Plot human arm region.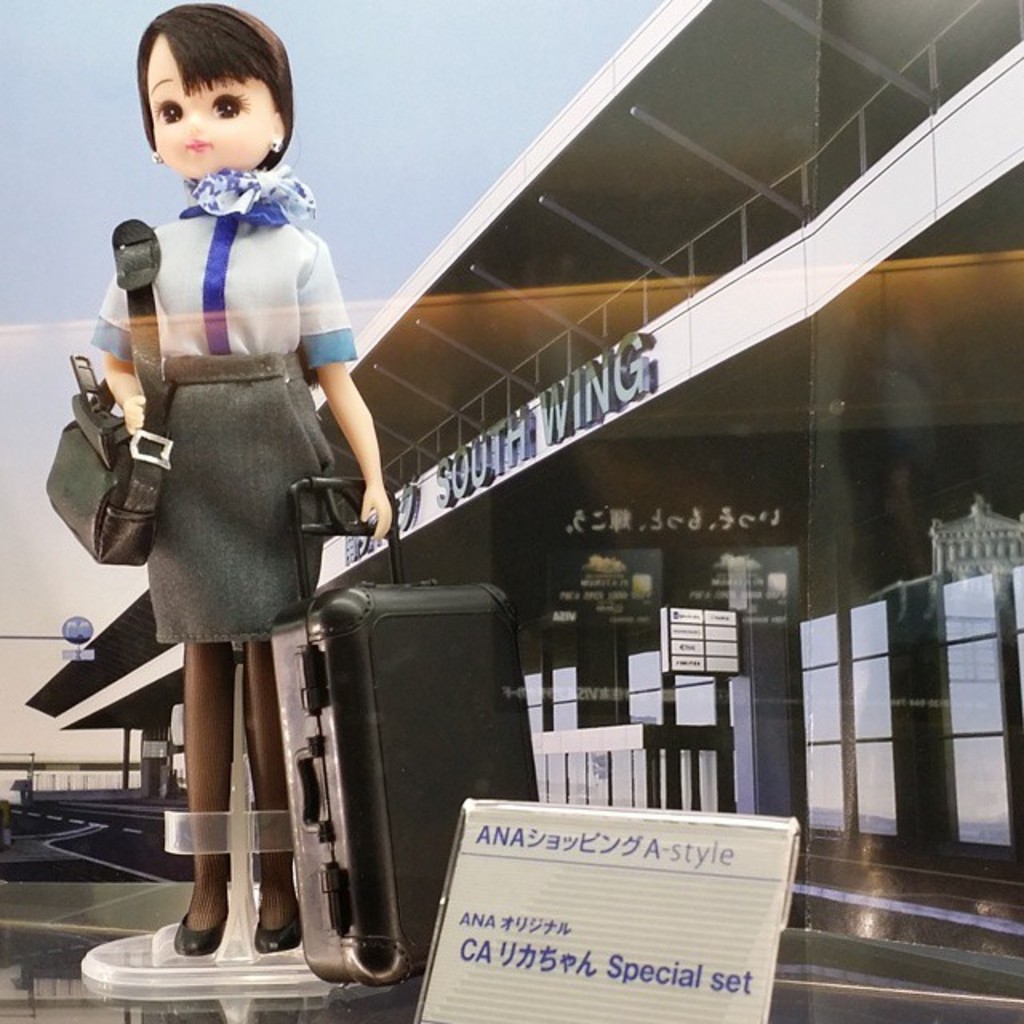
Plotted at detection(302, 216, 402, 549).
